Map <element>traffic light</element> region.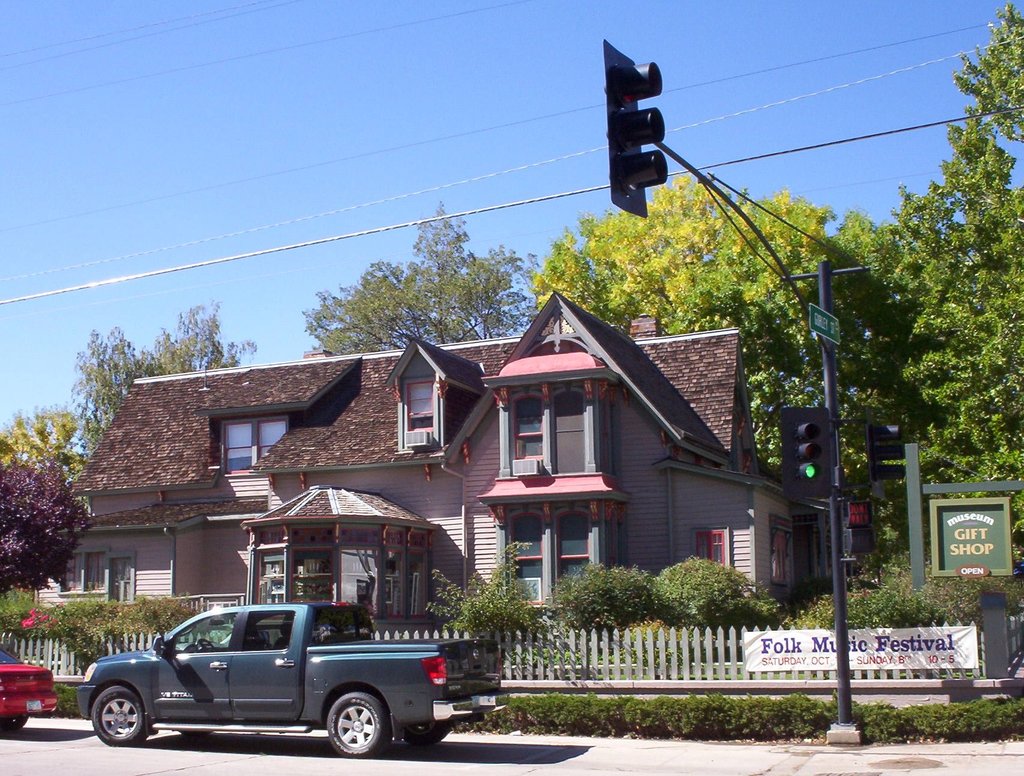
Mapped to [783, 406, 831, 497].
